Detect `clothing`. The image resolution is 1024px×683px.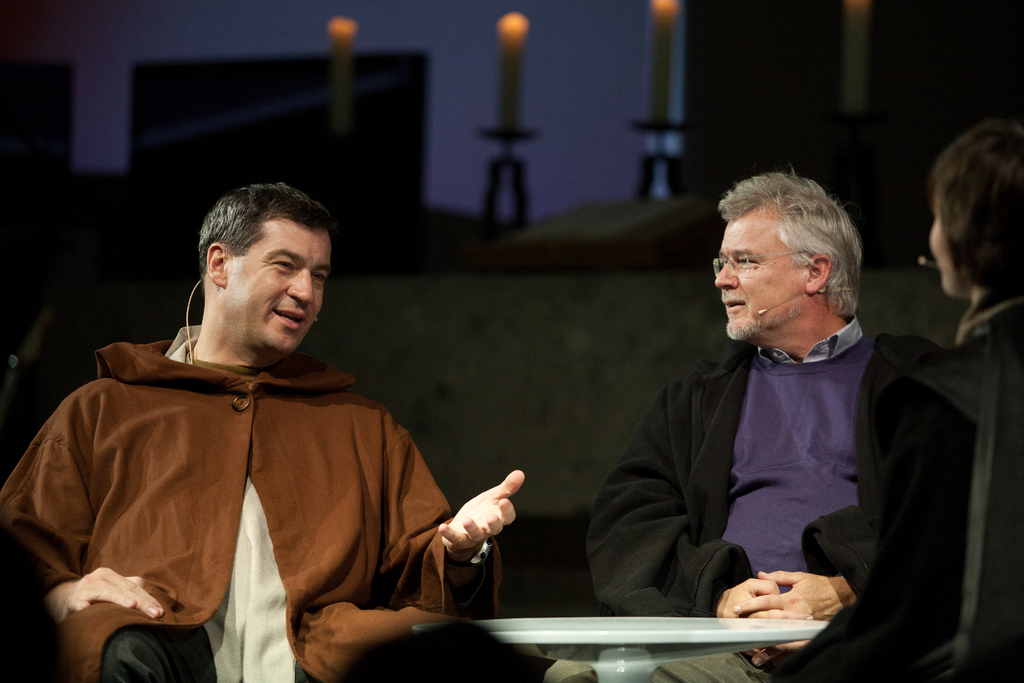
544:315:939:682.
